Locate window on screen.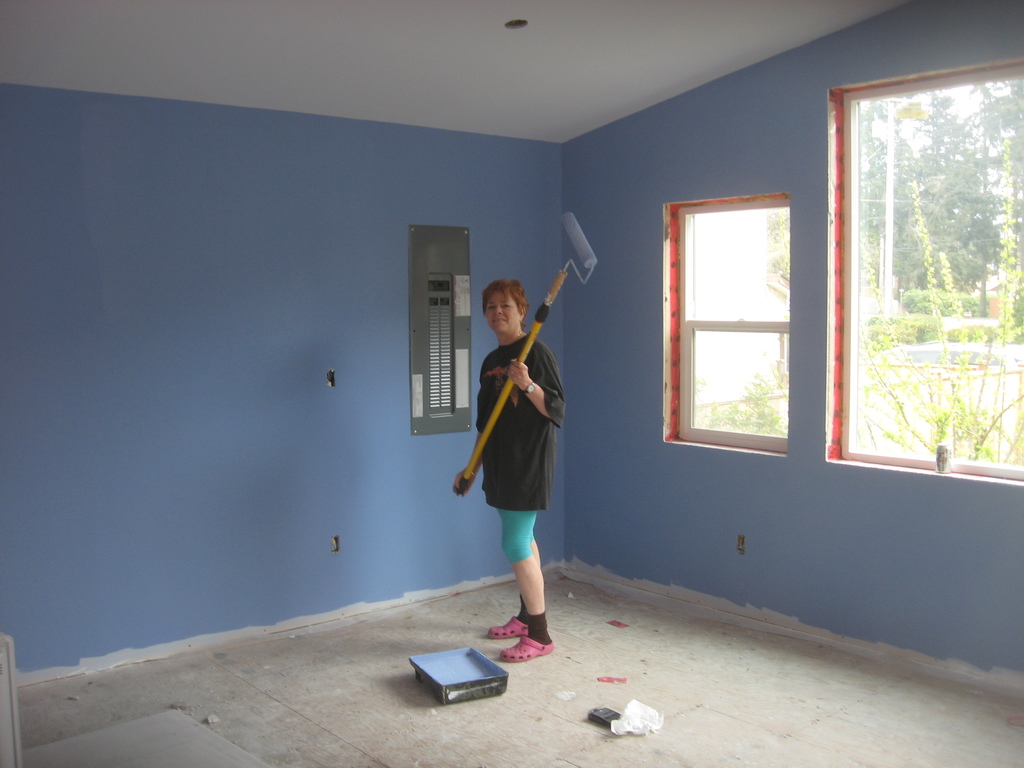
On screen at (left=675, top=200, right=798, bottom=456).
